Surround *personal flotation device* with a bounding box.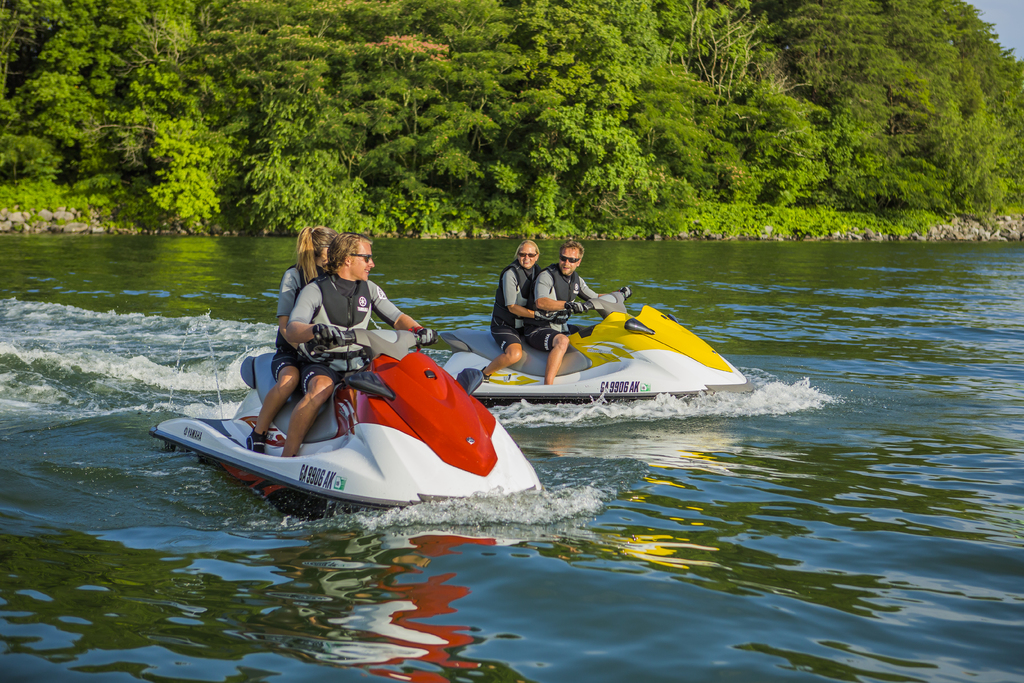
(left=543, top=262, right=576, bottom=321).
